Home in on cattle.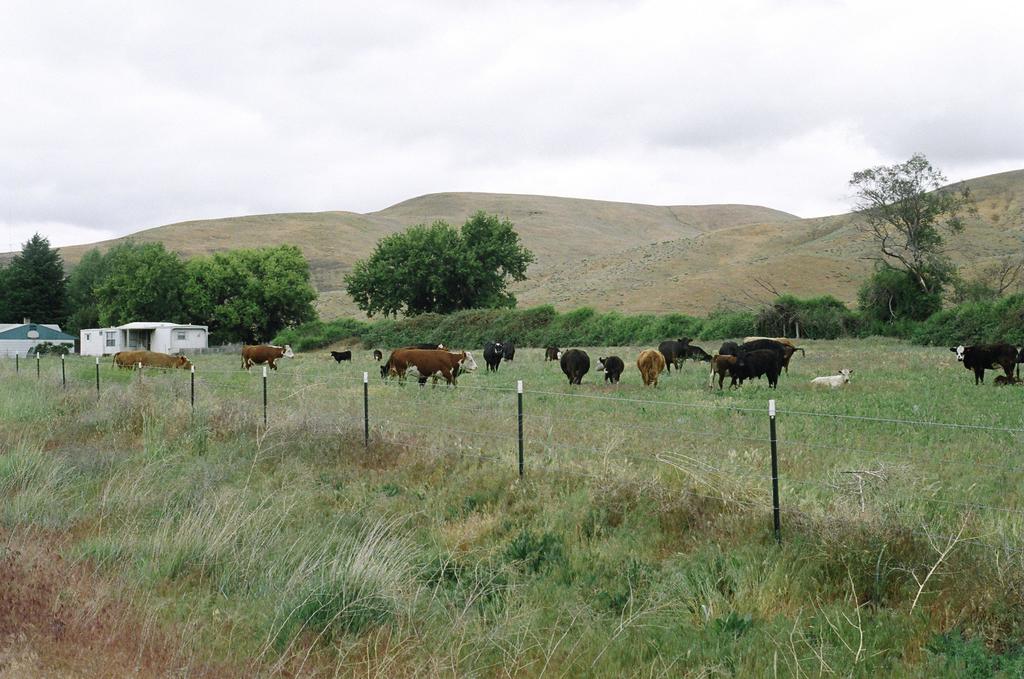
Homed in at (659, 333, 687, 373).
